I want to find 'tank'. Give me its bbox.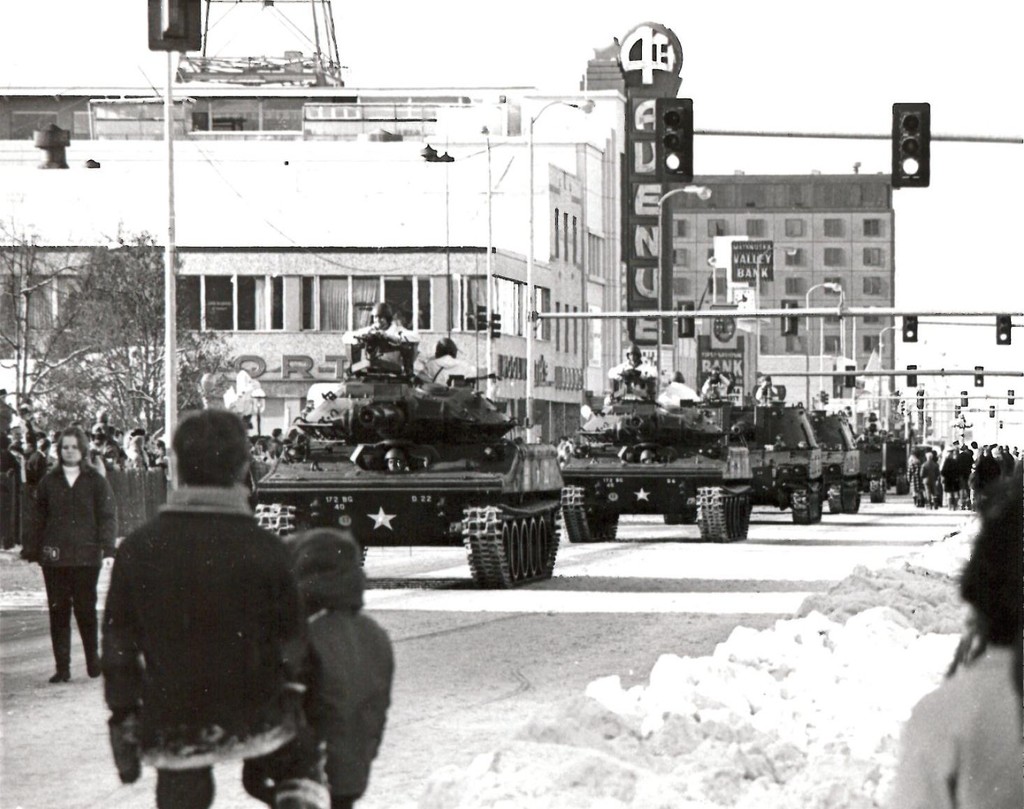
left=886, top=437, right=912, bottom=492.
